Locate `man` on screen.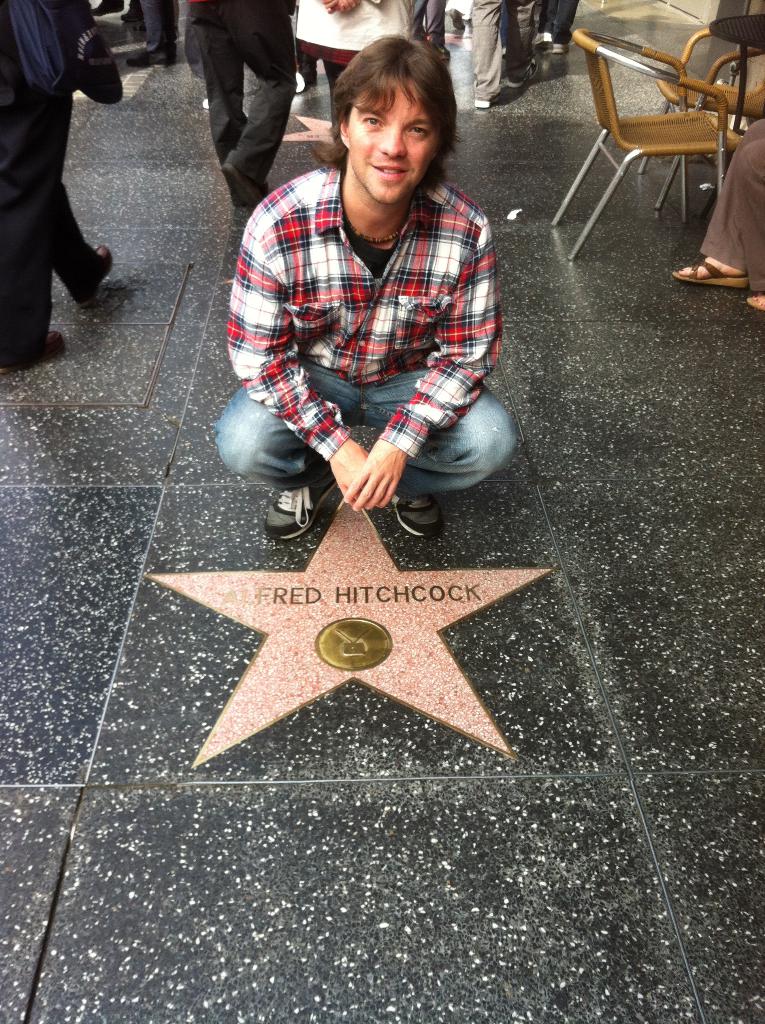
On screen at 196 24 519 559.
